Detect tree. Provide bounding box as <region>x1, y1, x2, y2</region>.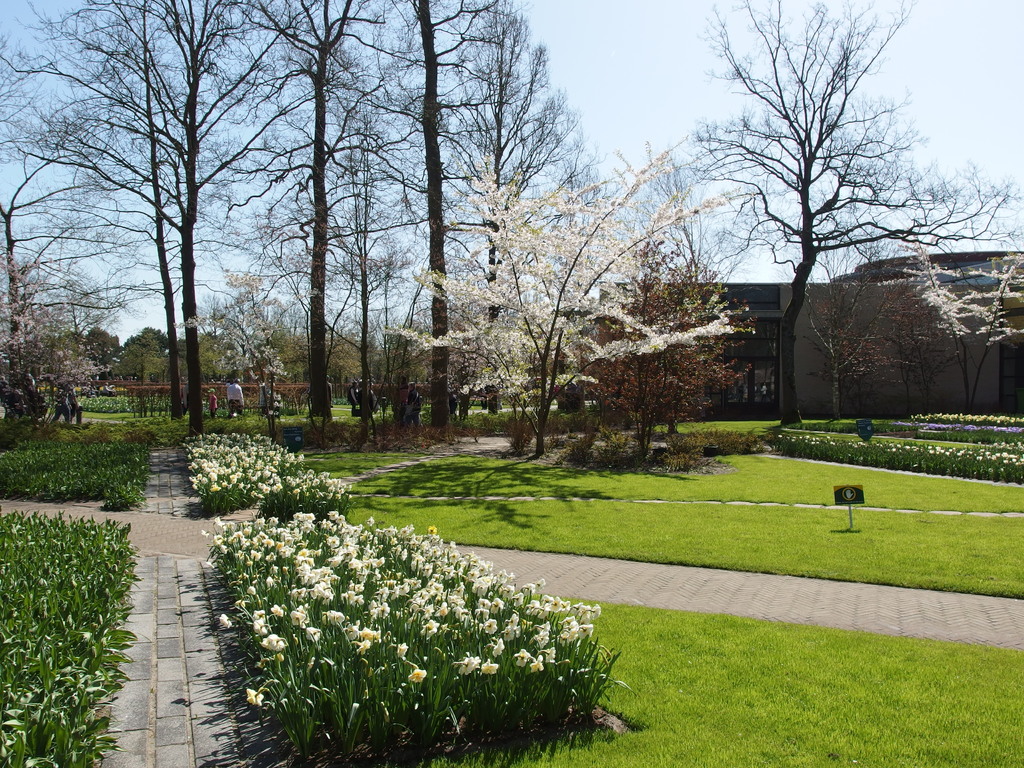
<region>384, 134, 748, 458</region>.
